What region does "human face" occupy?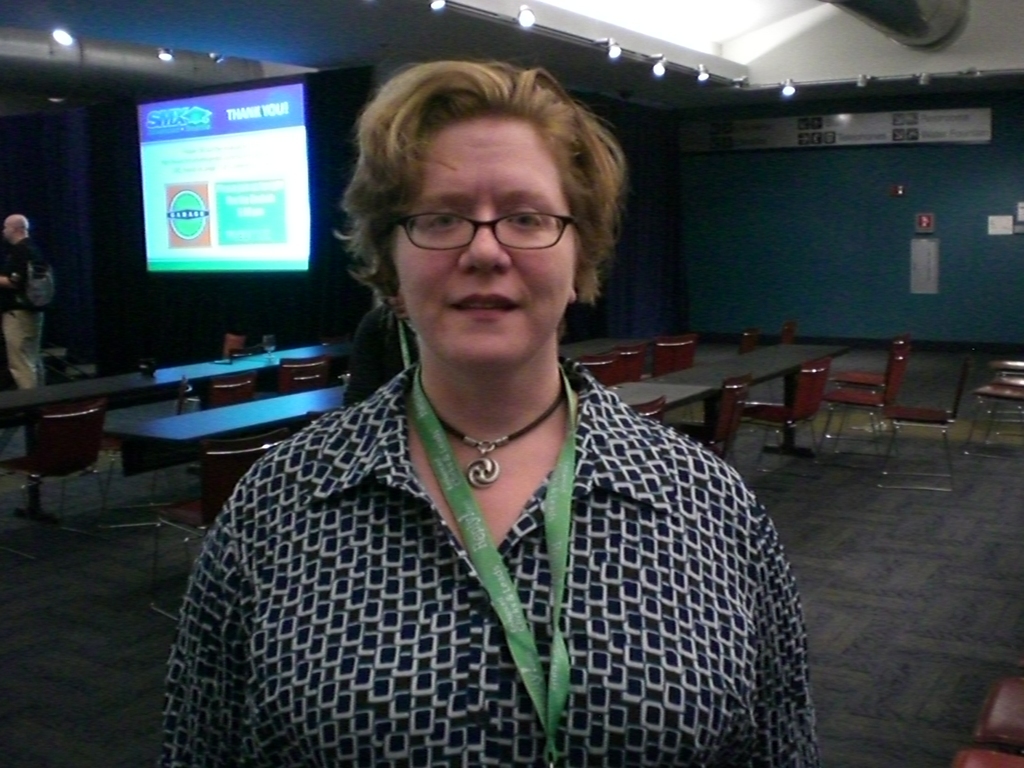
BBox(394, 117, 577, 364).
